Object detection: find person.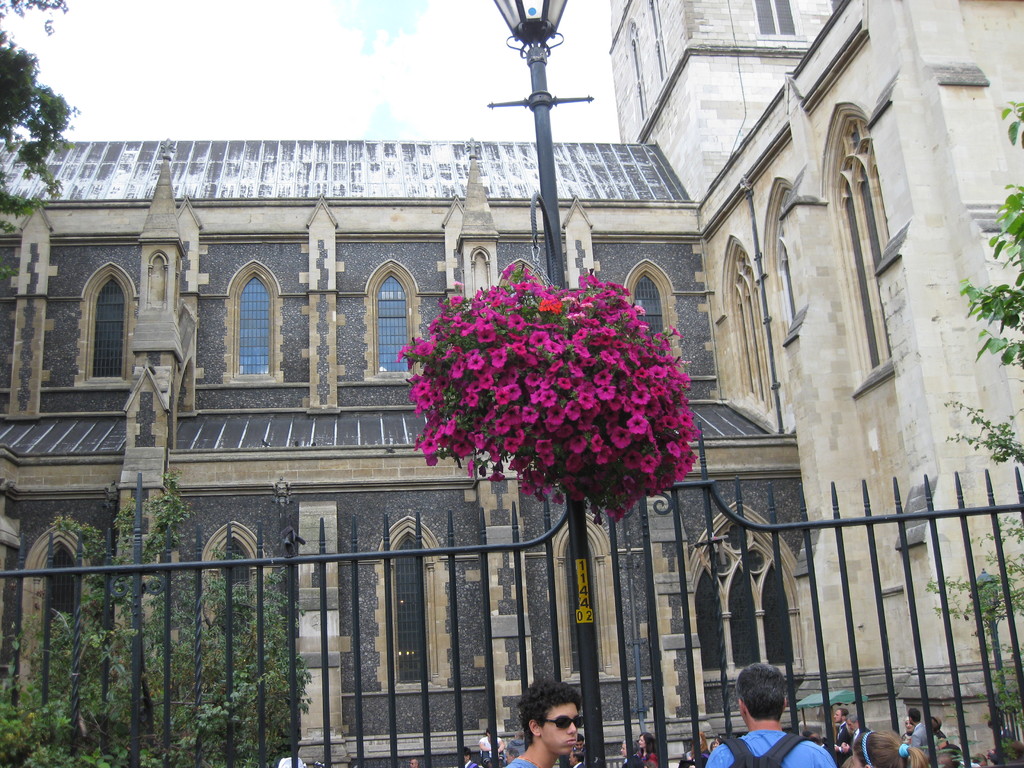
rect(852, 733, 935, 767).
